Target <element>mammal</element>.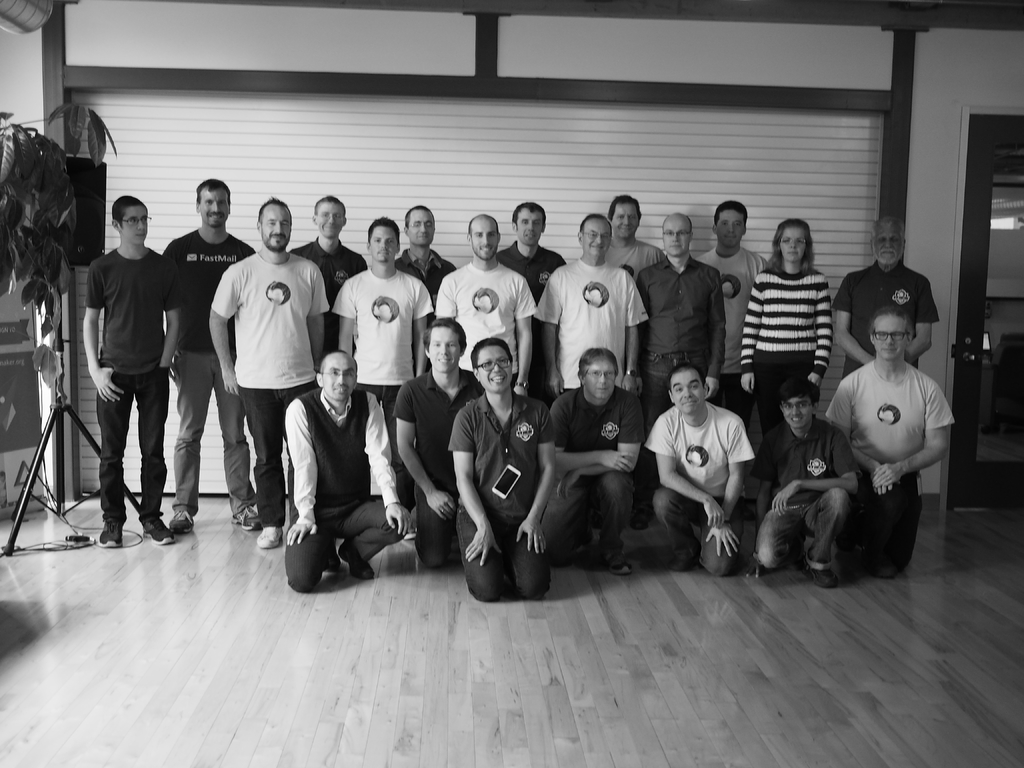
Target region: [392,314,483,563].
